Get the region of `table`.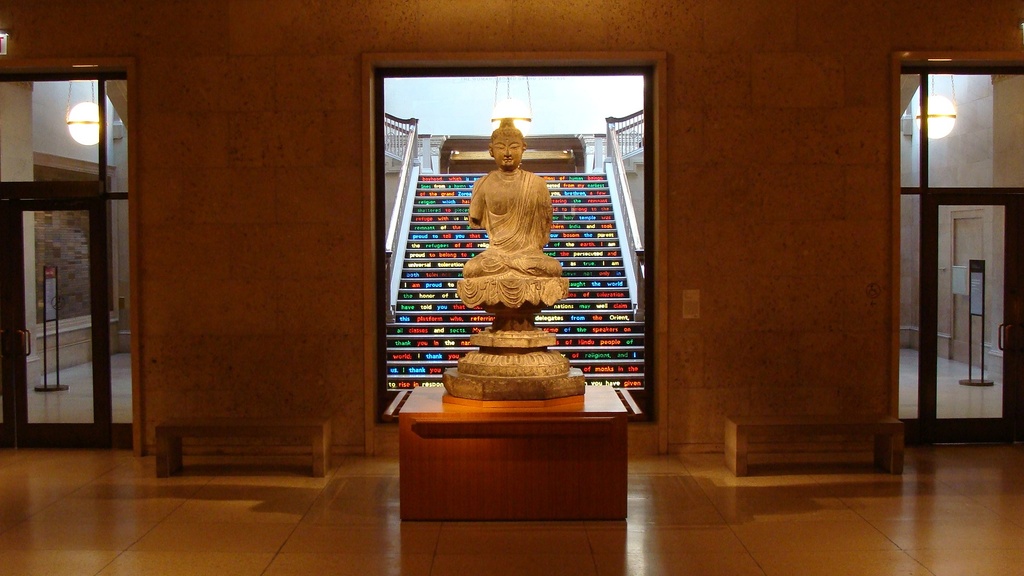
box(156, 414, 332, 481).
